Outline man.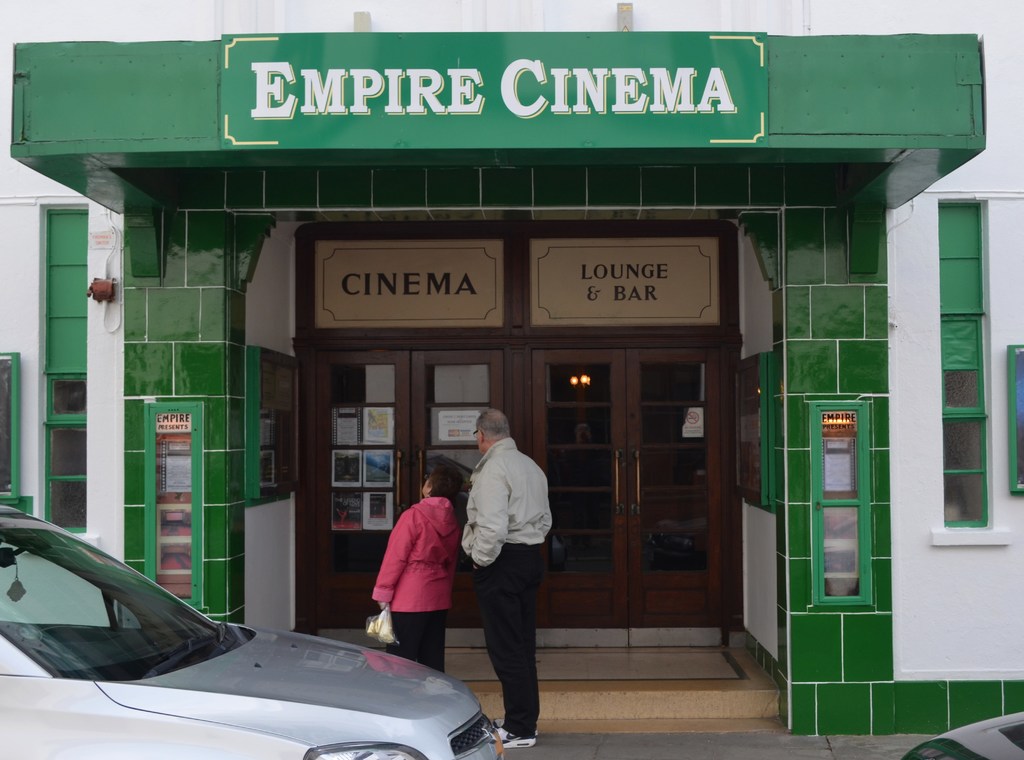
Outline: crop(454, 401, 559, 734).
